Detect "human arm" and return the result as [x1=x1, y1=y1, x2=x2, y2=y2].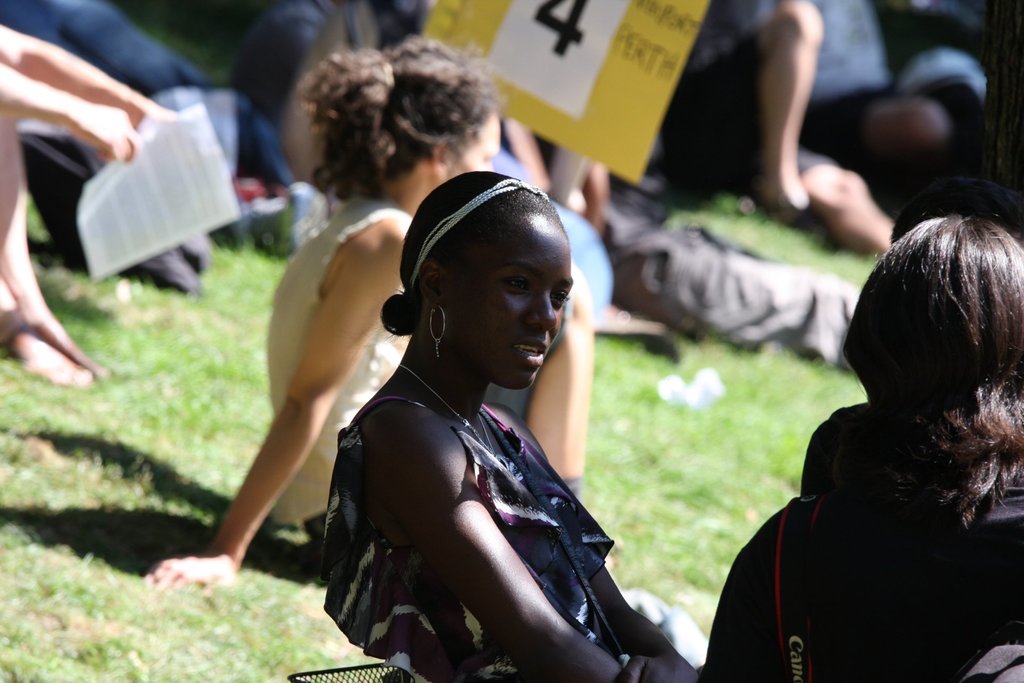
[x1=0, y1=56, x2=145, y2=165].
